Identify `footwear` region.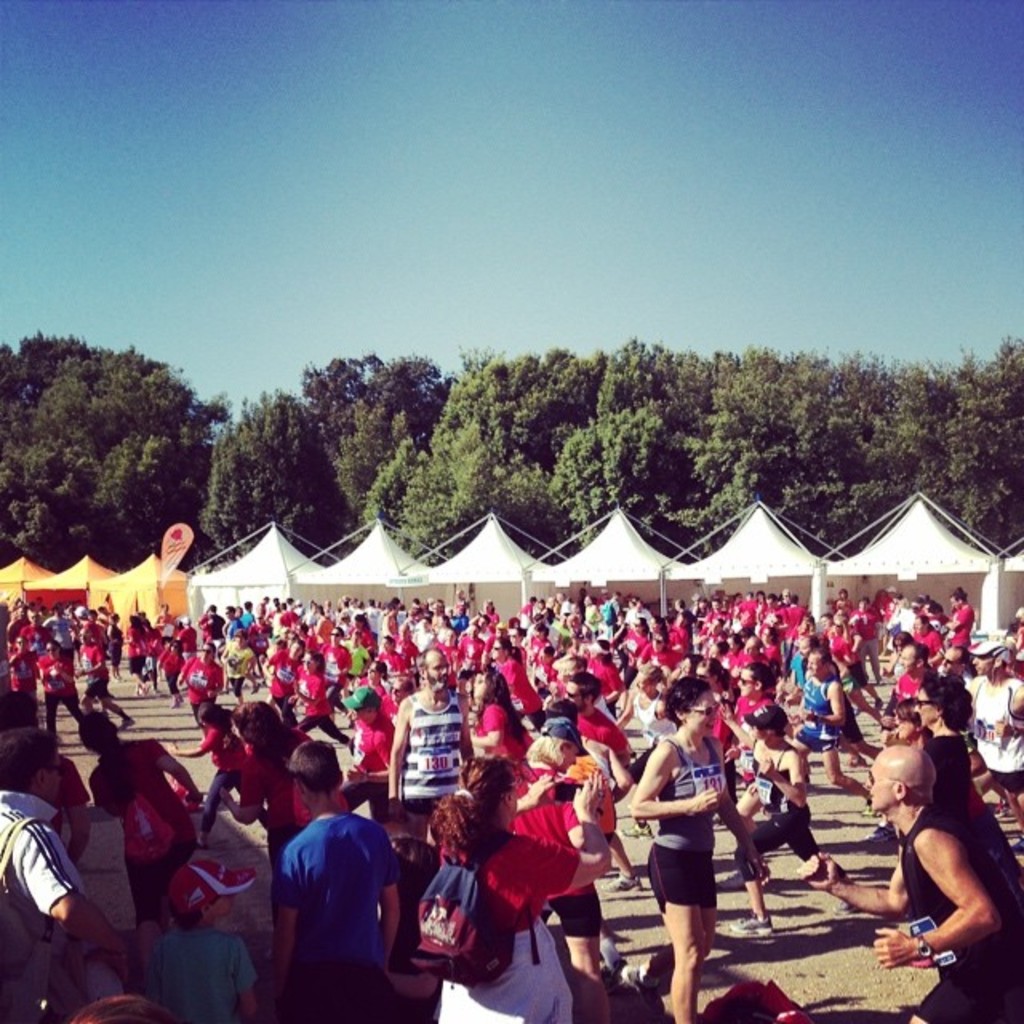
Region: bbox=(861, 818, 885, 840).
